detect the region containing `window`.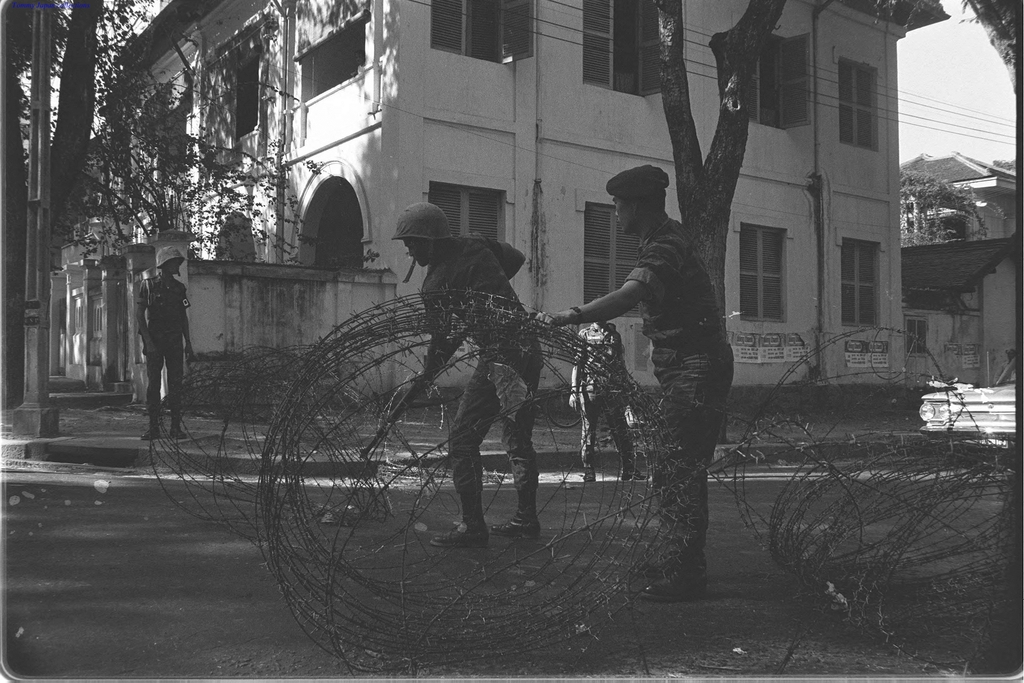
pyautogui.locateOnScreen(838, 55, 874, 154).
